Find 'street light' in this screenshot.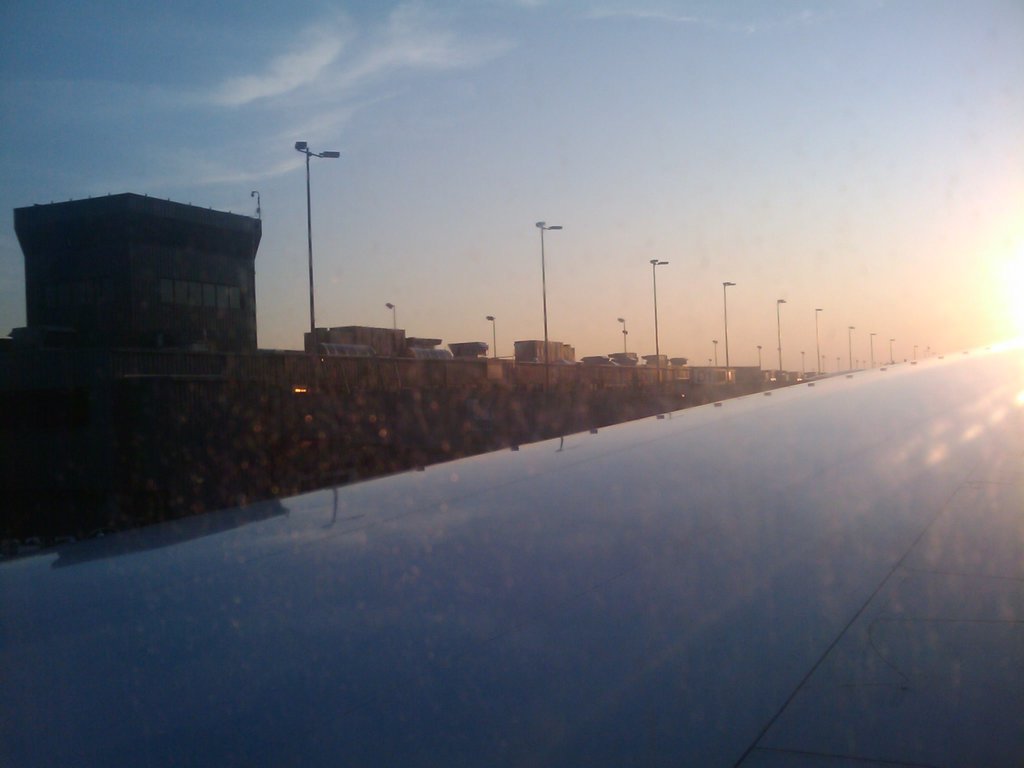
The bounding box for 'street light' is l=908, t=344, r=921, b=362.
